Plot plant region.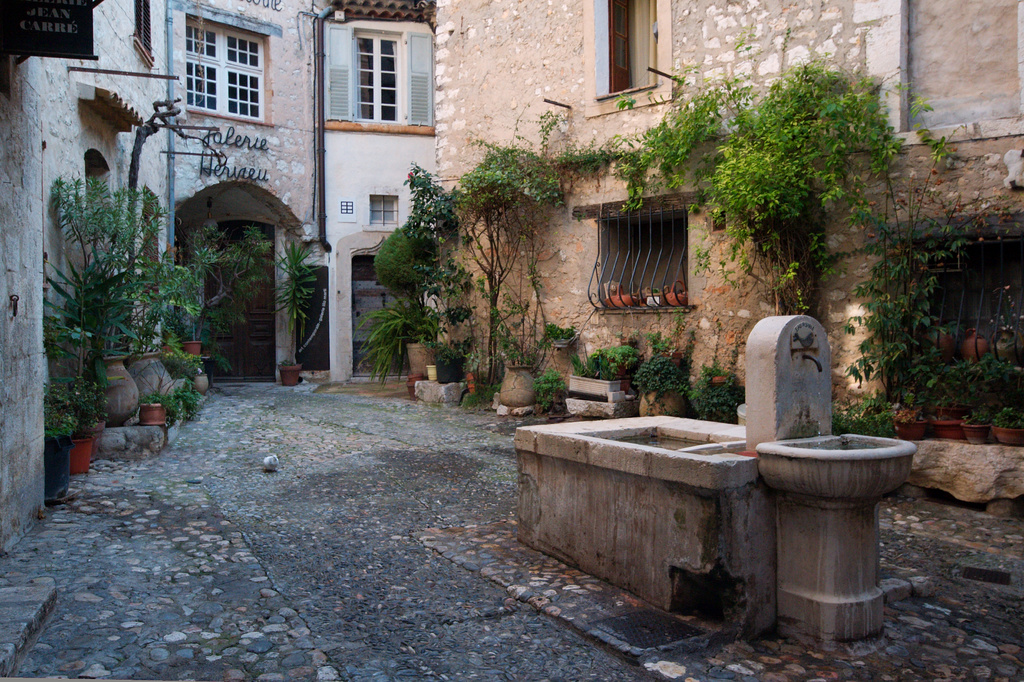
Plotted at locate(535, 365, 563, 408).
